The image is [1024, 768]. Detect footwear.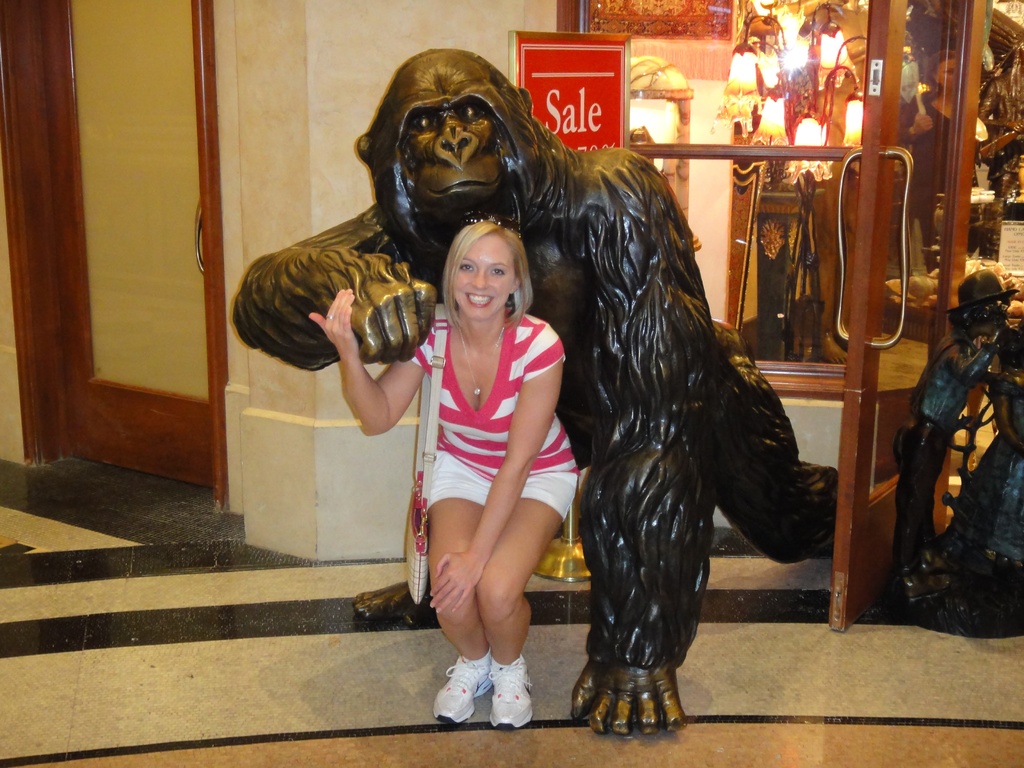
Detection: l=487, t=654, r=533, b=732.
